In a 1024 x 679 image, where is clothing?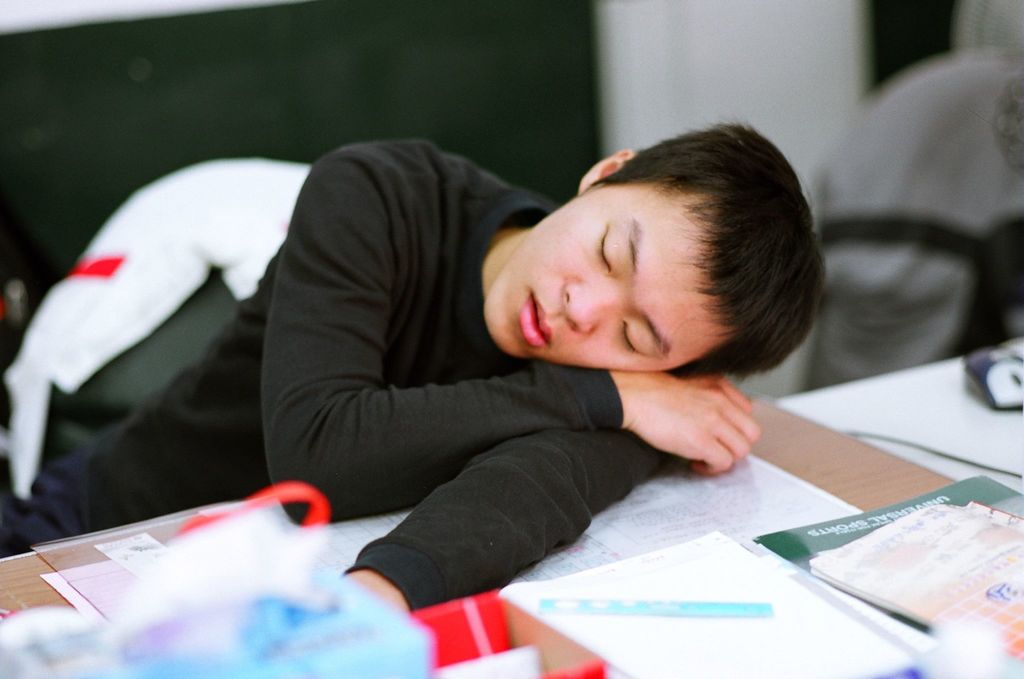
0, 142, 663, 611.
